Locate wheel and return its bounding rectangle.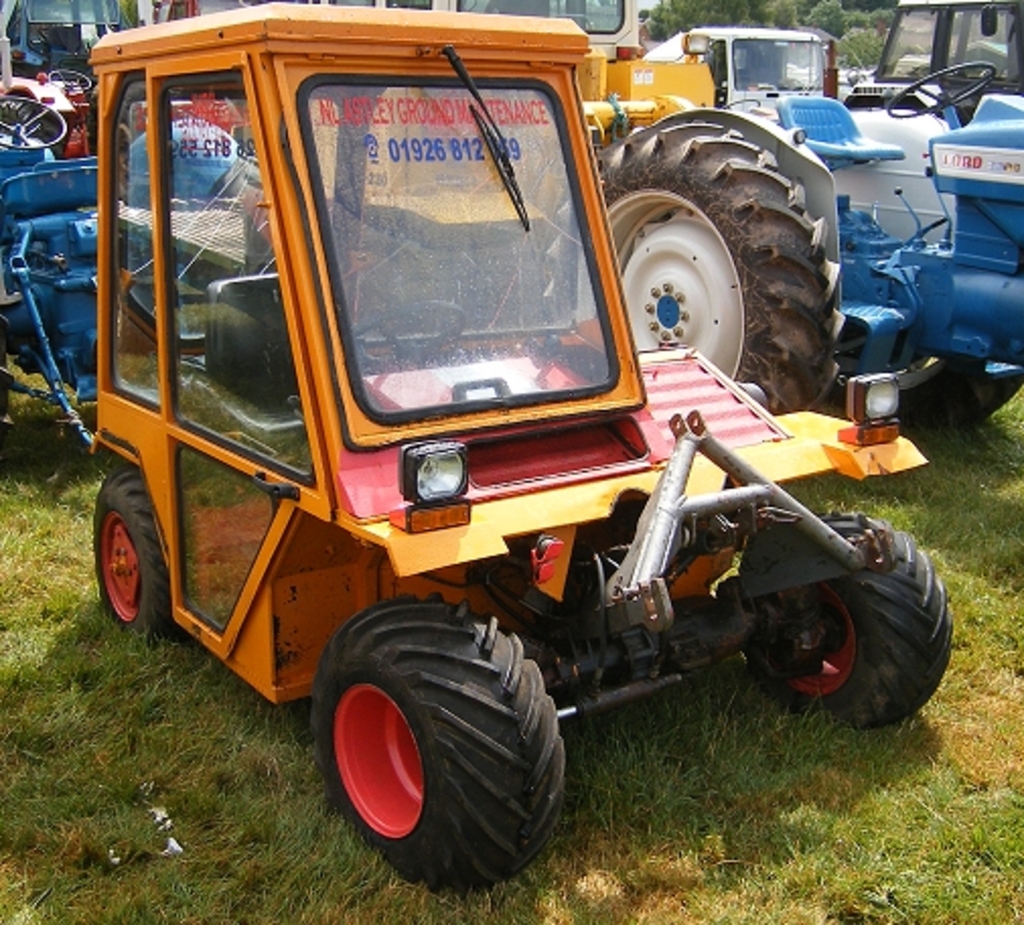
<box>541,126,837,406</box>.
